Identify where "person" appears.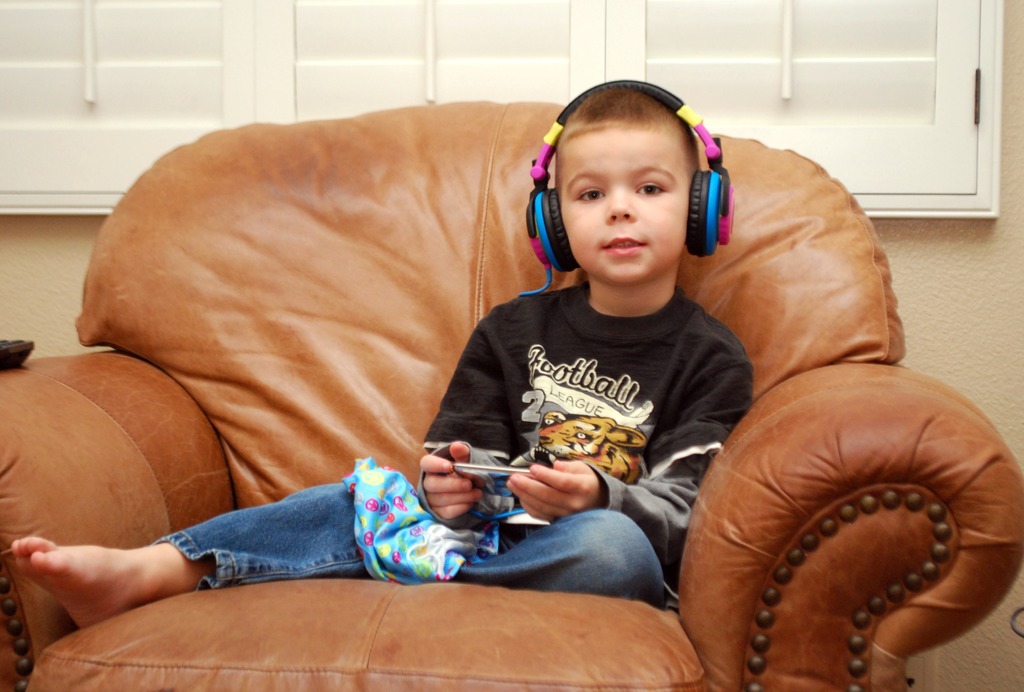
Appears at pyautogui.locateOnScreen(7, 74, 760, 629).
